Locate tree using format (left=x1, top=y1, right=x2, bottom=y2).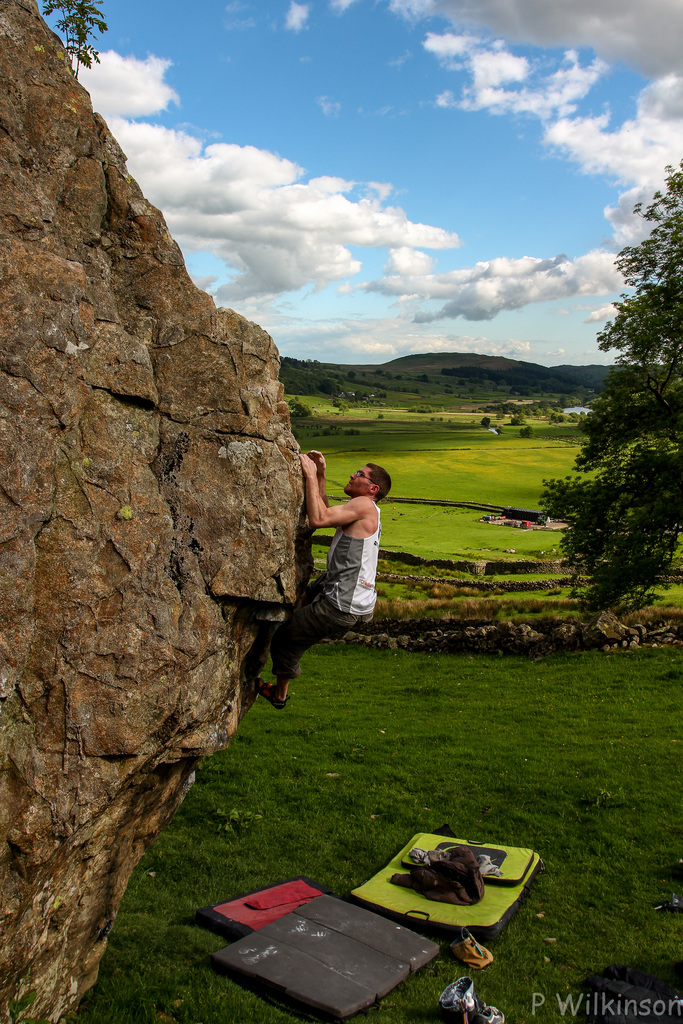
(left=523, top=405, right=532, bottom=417).
